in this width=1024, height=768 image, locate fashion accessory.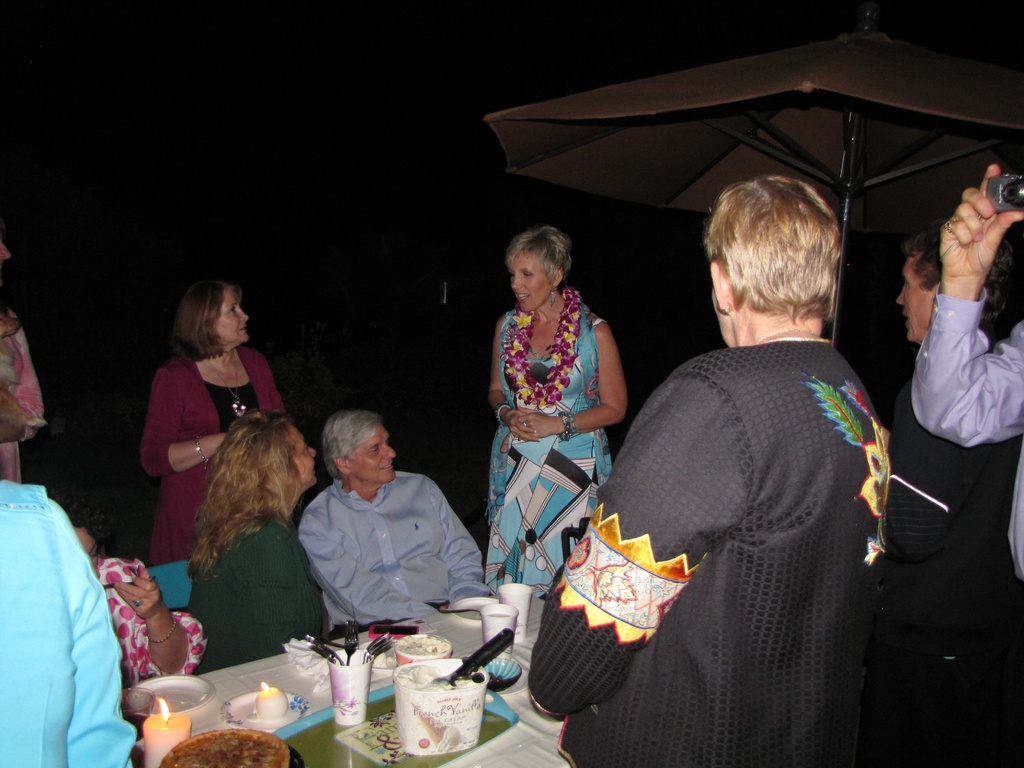
Bounding box: l=146, t=618, r=178, b=644.
